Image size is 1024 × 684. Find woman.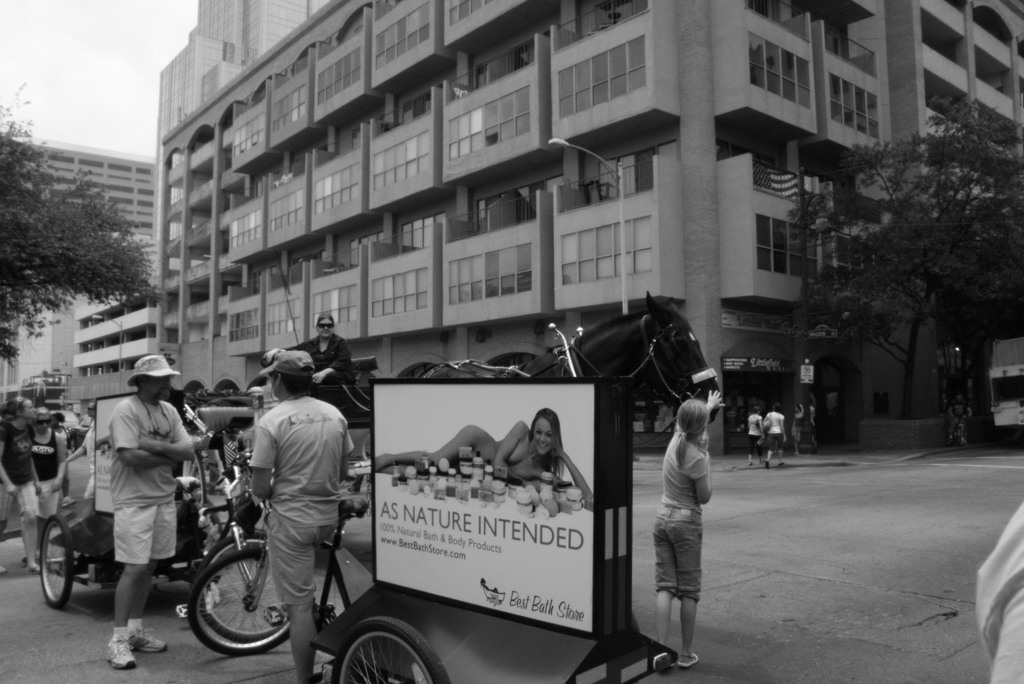
box=[24, 405, 68, 556].
